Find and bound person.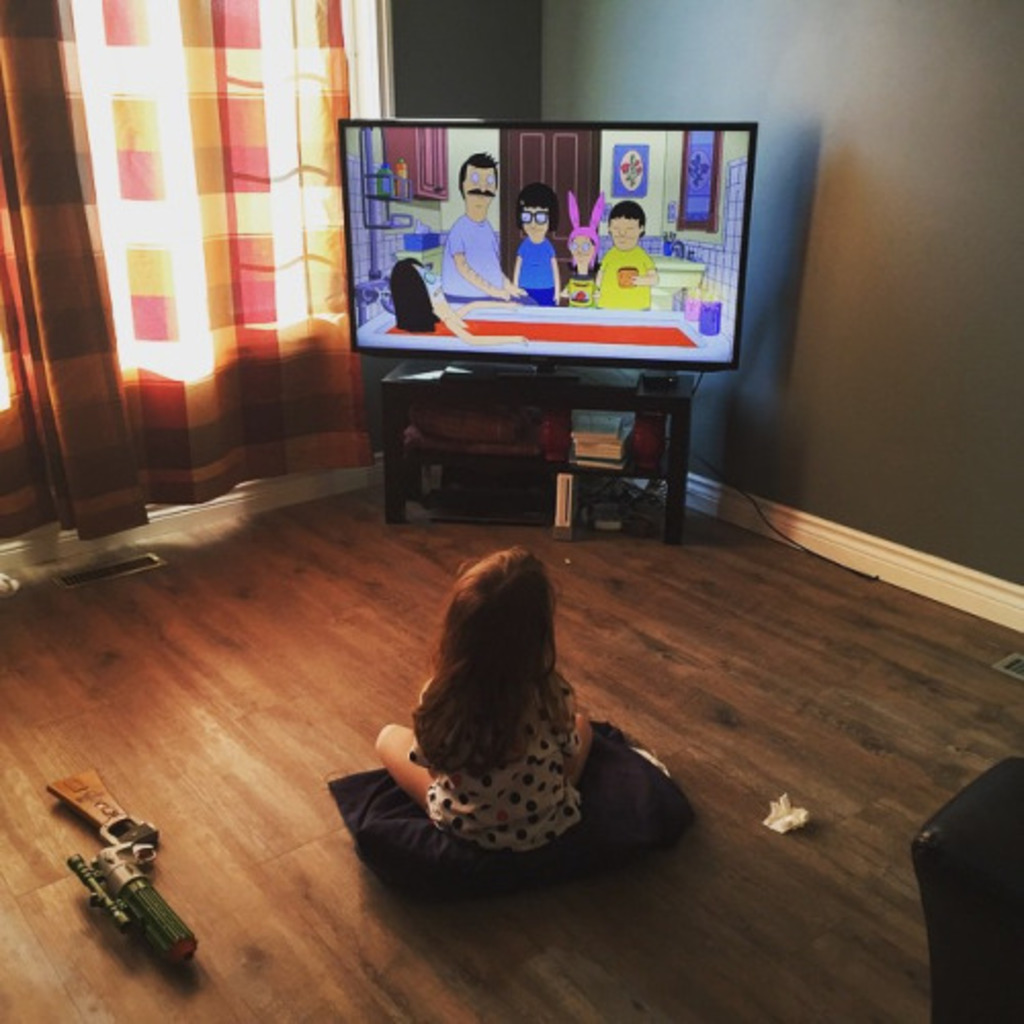
Bound: (508,176,567,307).
